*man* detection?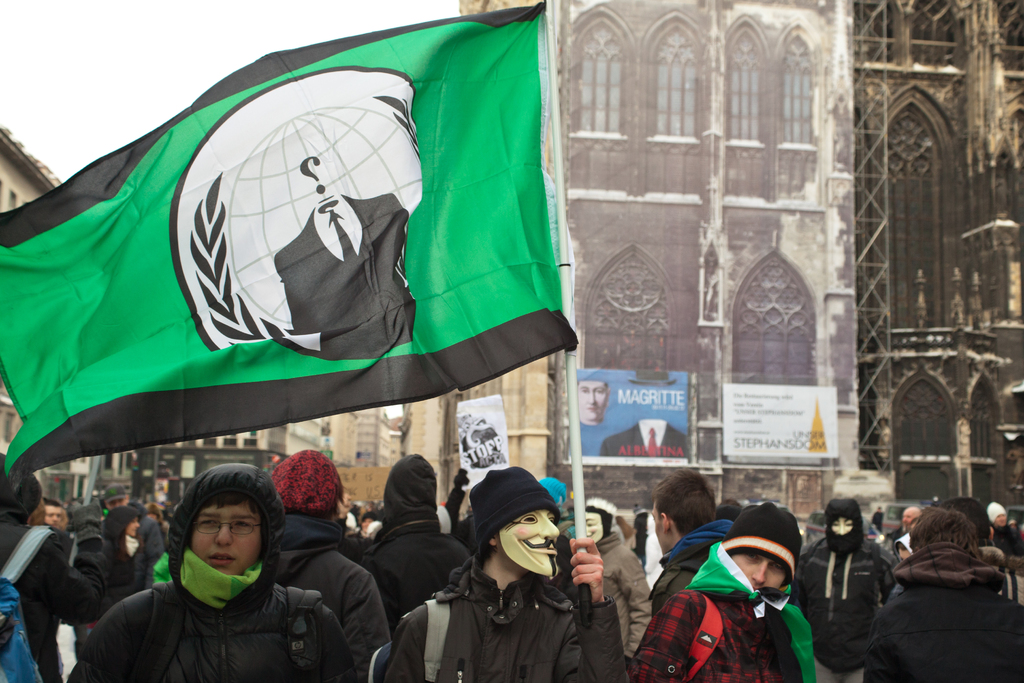
43/494/65/529
